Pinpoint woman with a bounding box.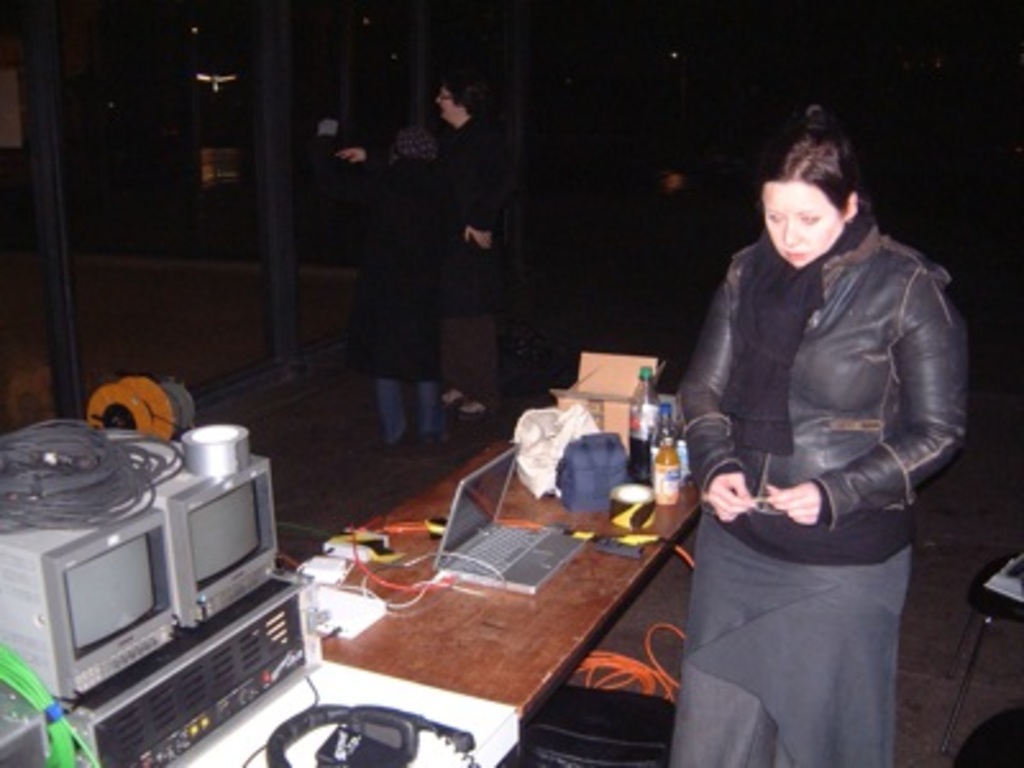
x1=660, y1=95, x2=950, y2=767.
